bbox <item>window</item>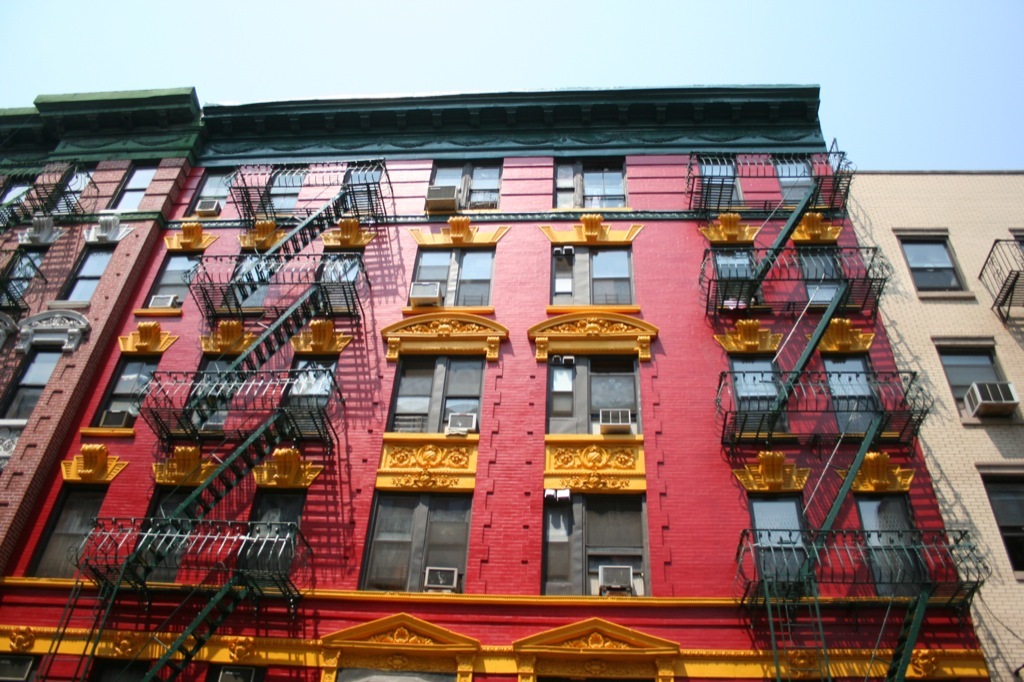
box=[699, 156, 742, 201]
